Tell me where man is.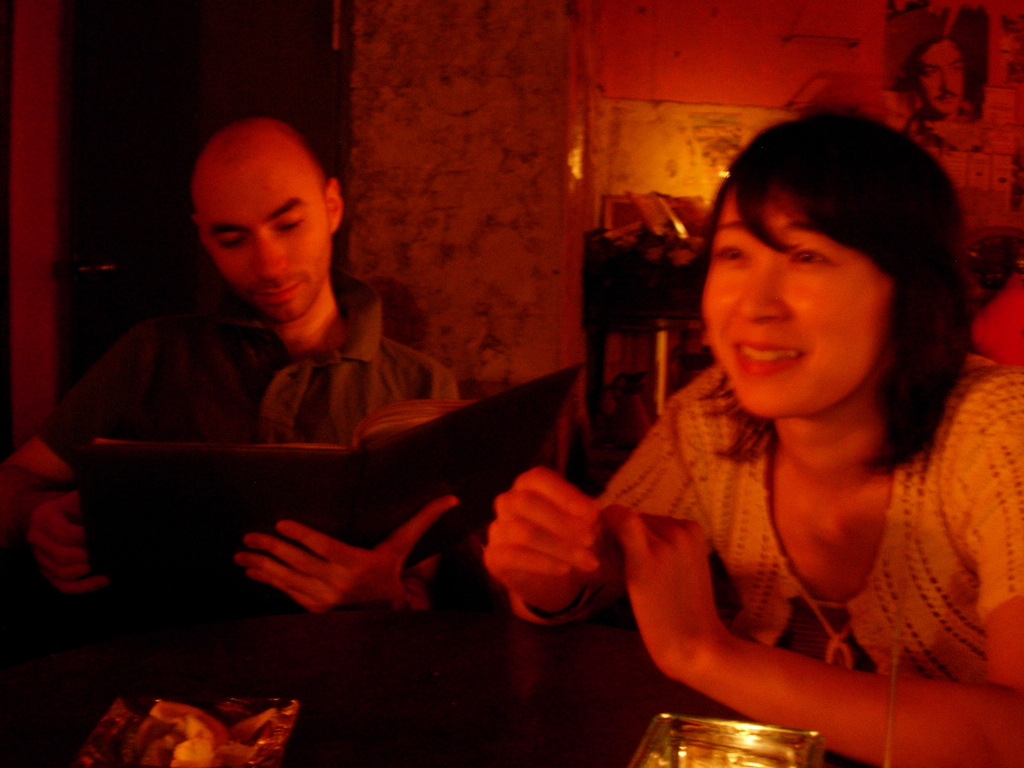
man is at <region>38, 135, 501, 540</region>.
